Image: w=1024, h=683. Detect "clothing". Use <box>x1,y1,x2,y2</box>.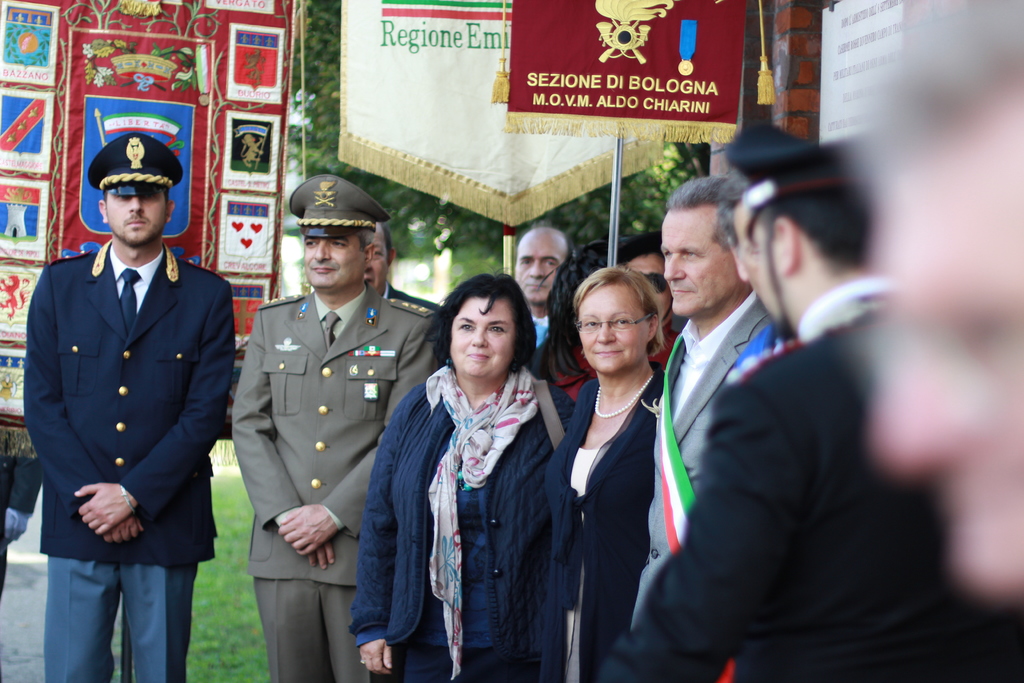
<box>23,238,234,682</box>.
